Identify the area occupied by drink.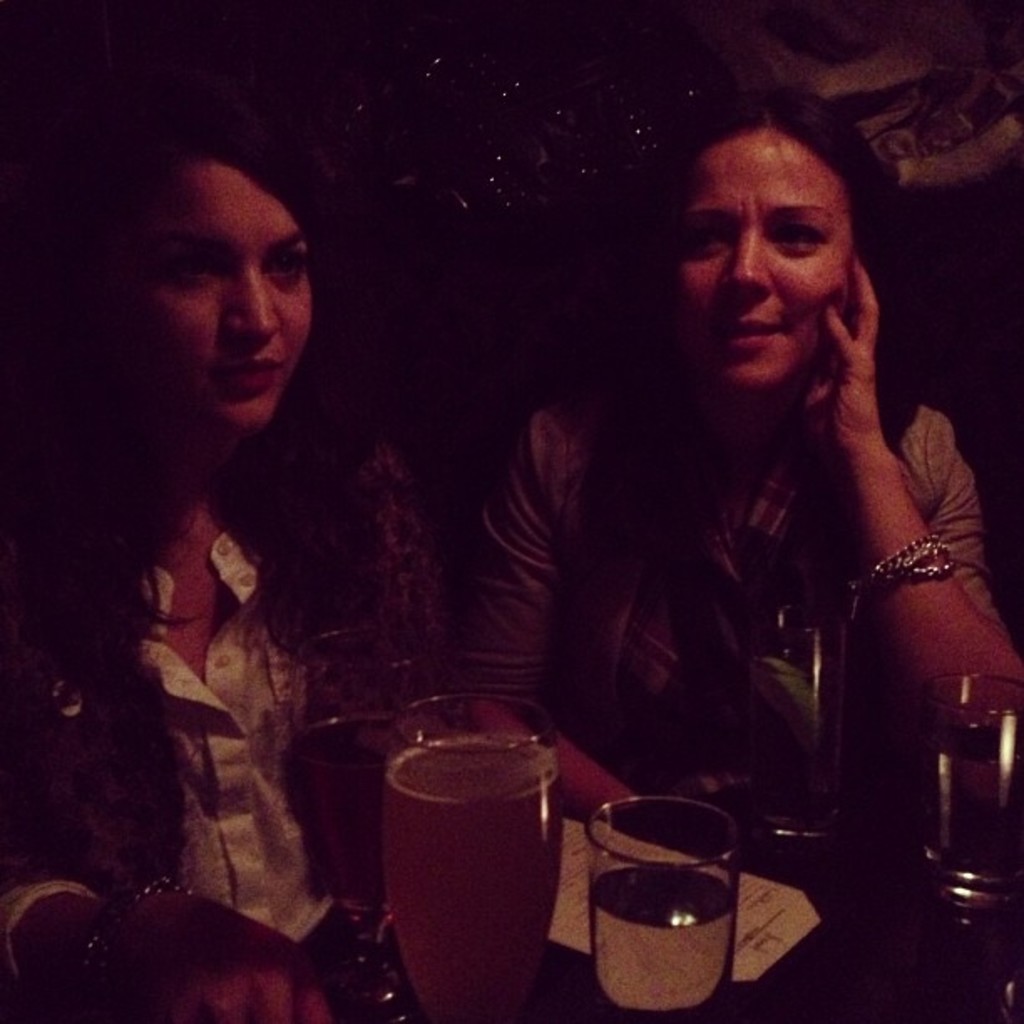
Area: Rect(591, 862, 735, 1021).
